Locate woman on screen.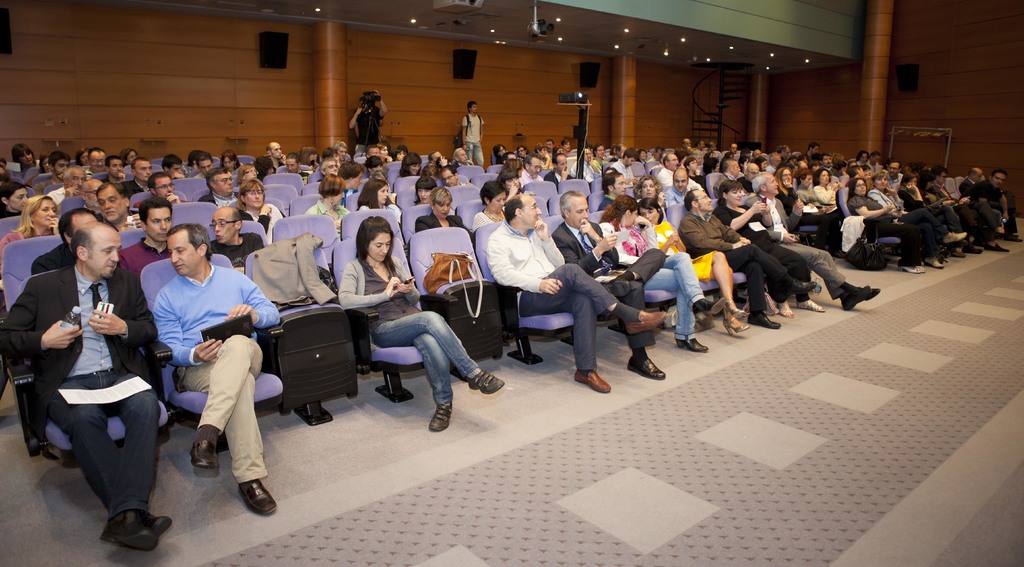
On screen at <bbox>339, 217, 508, 429</bbox>.
